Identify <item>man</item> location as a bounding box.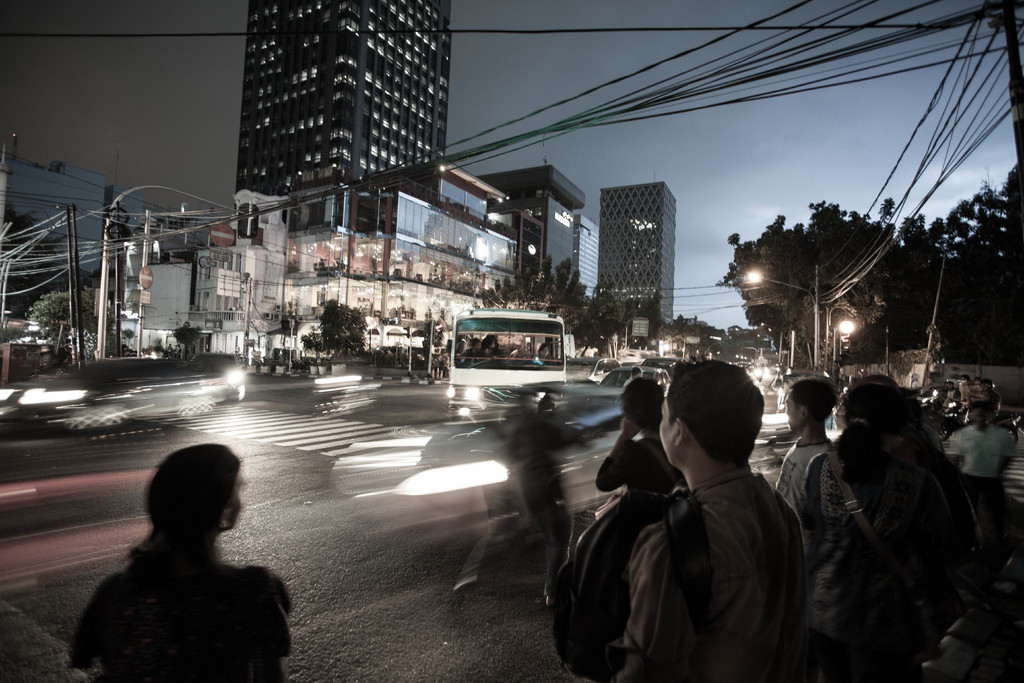
<region>635, 366, 816, 682</region>.
